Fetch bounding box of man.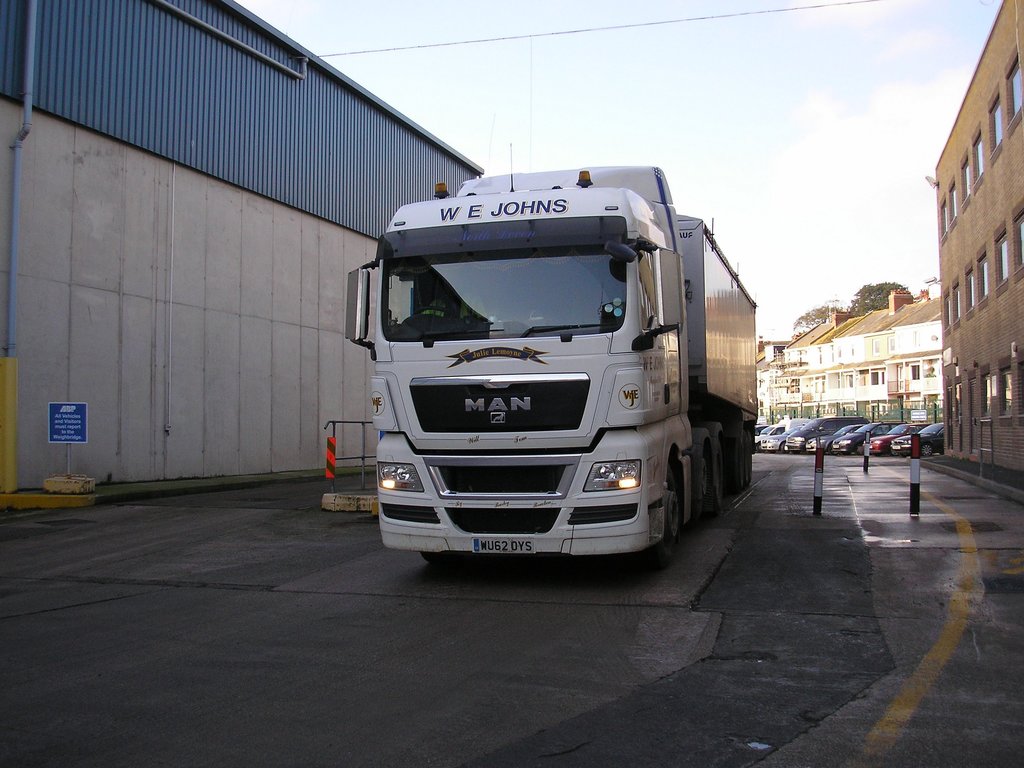
Bbox: box=[403, 275, 488, 331].
